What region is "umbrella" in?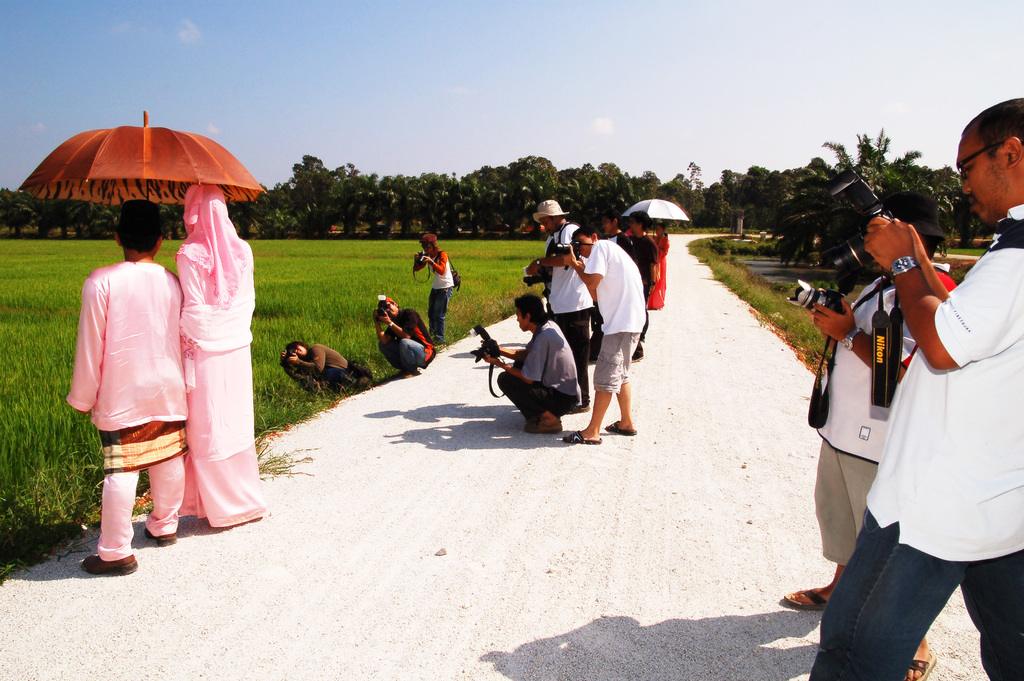
crop(16, 109, 268, 205).
